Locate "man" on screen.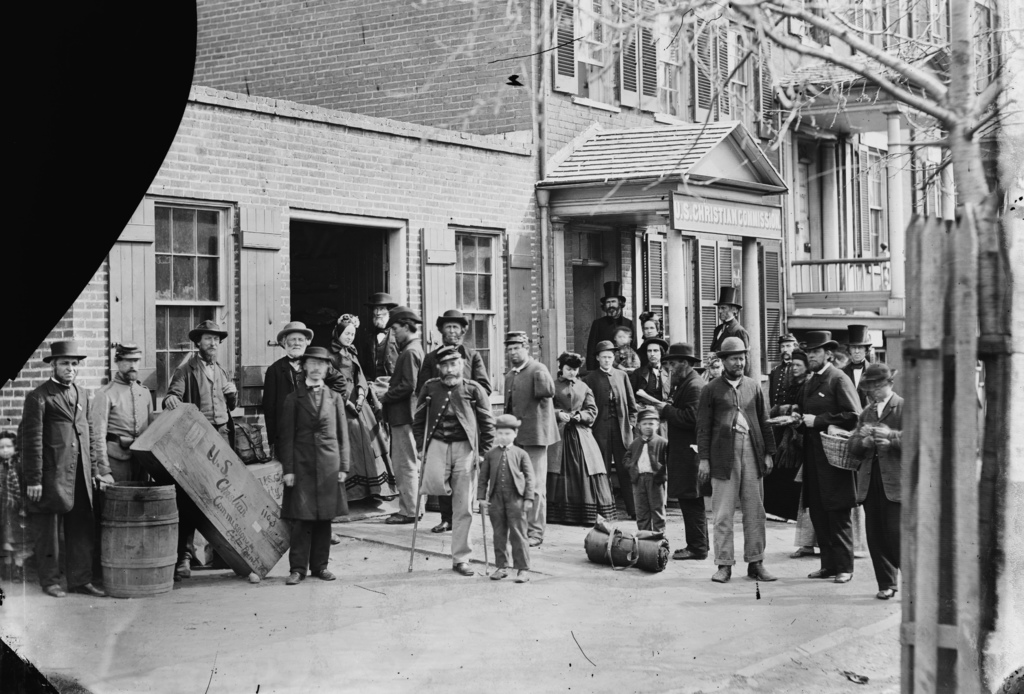
On screen at l=259, t=342, r=350, b=590.
